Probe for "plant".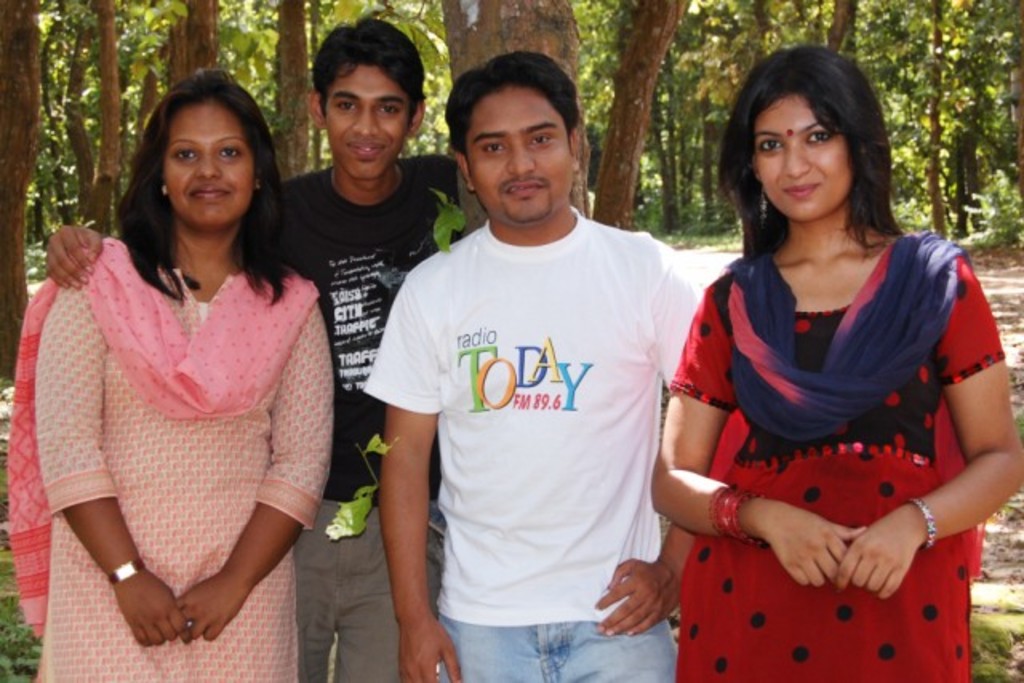
Probe result: pyautogui.locateOnScreen(966, 601, 1022, 681).
